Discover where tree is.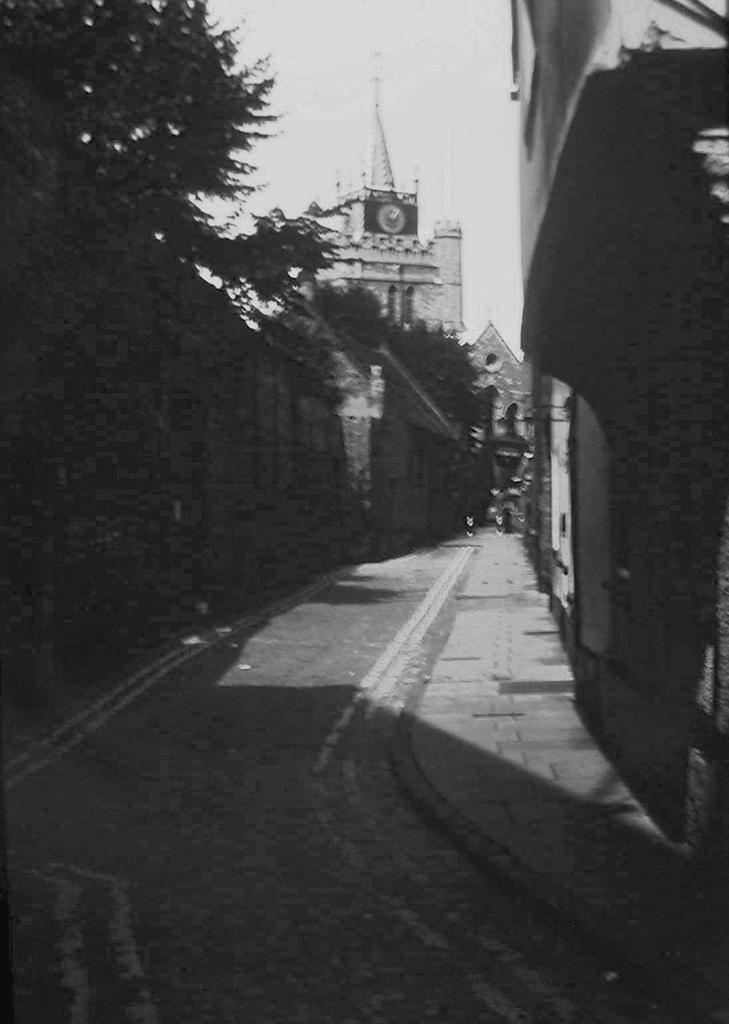
Discovered at [328, 300, 510, 451].
